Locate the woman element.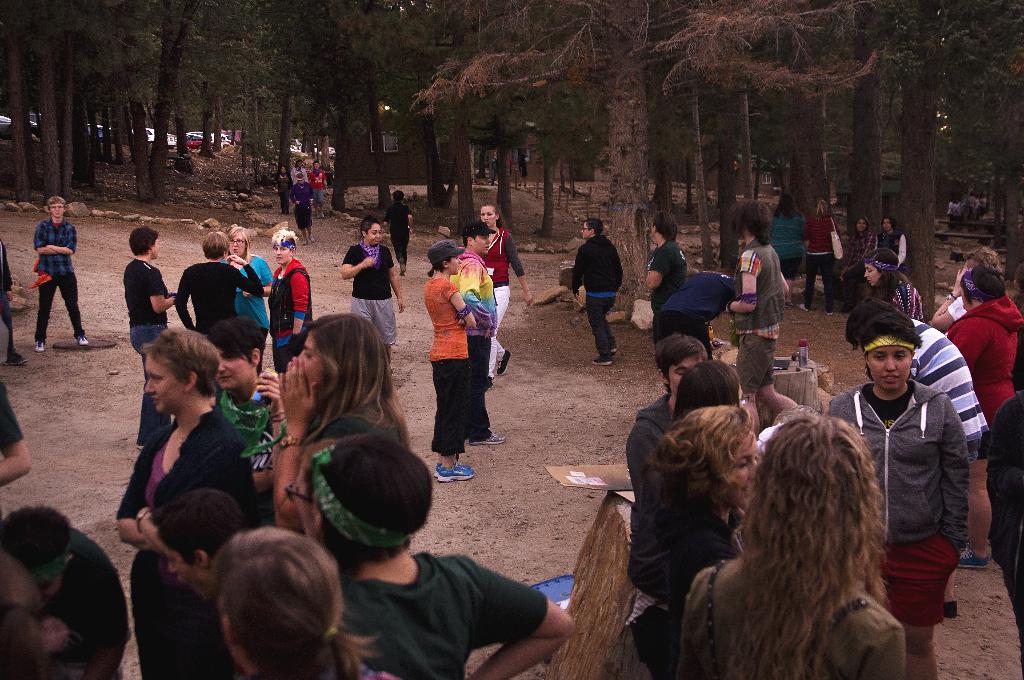
Element bbox: [646, 407, 757, 679].
